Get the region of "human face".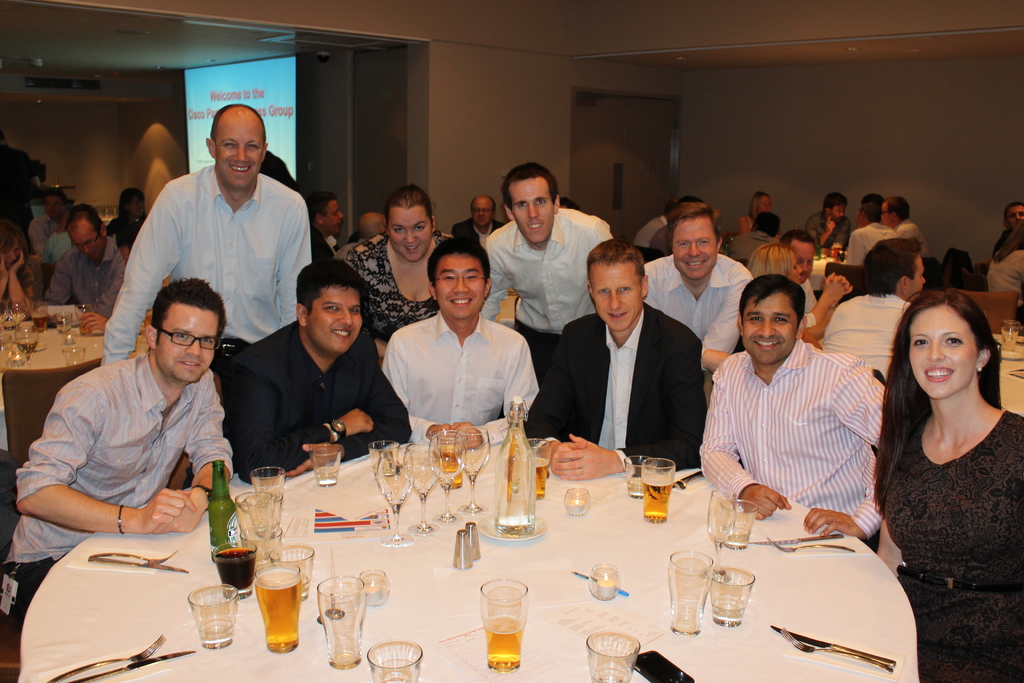
Rect(215, 120, 262, 188).
